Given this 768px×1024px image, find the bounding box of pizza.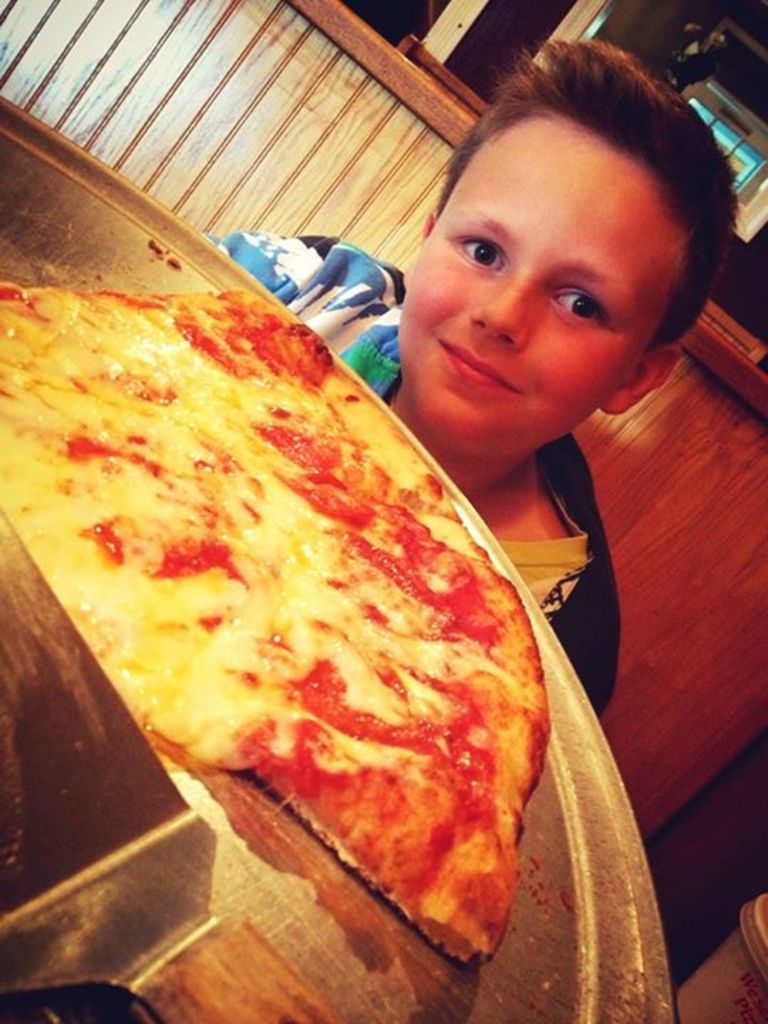
0:276:552:974.
